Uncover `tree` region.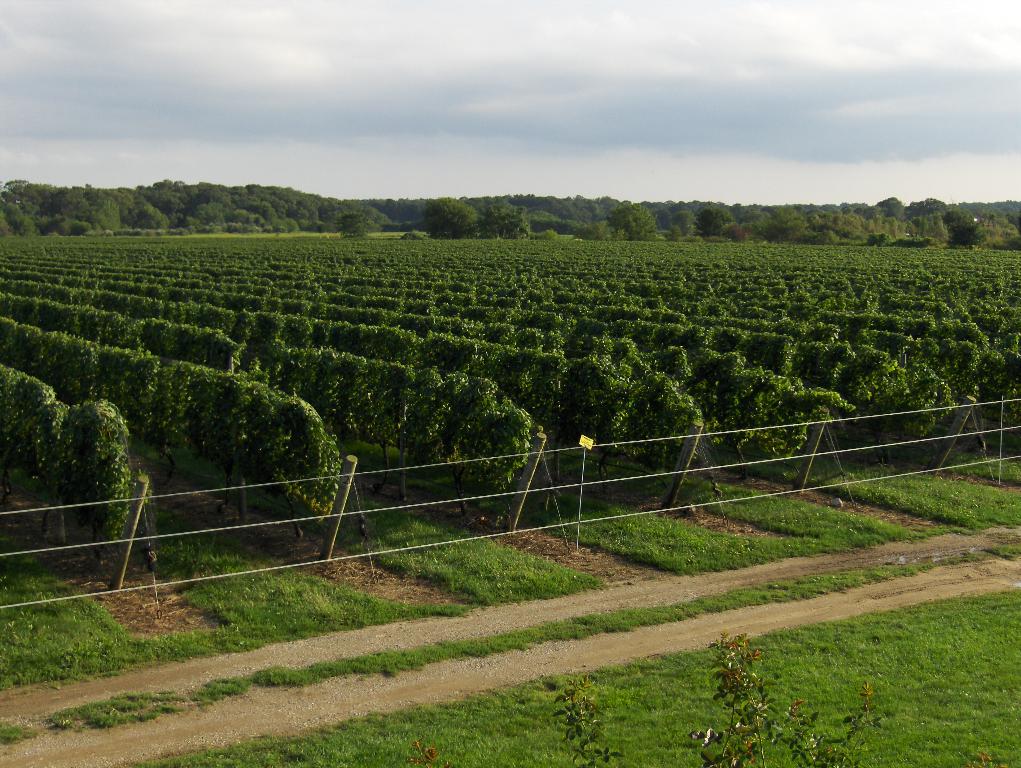
Uncovered: x1=150, y1=179, x2=191, y2=214.
